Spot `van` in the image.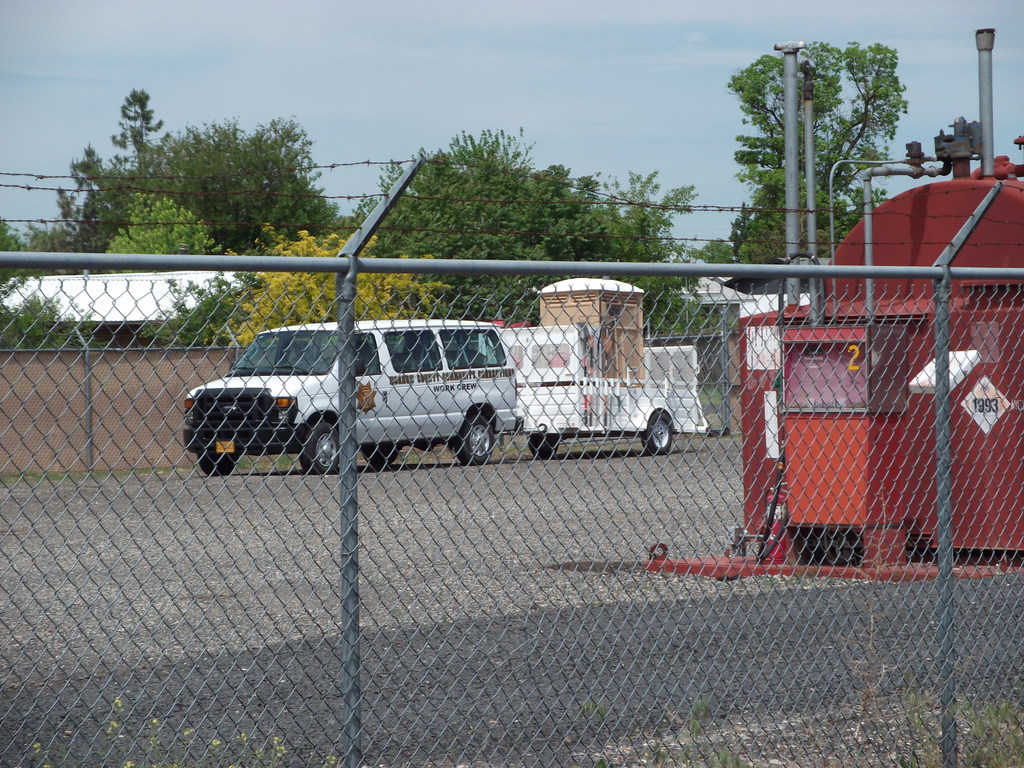
`van` found at region(181, 316, 525, 475).
